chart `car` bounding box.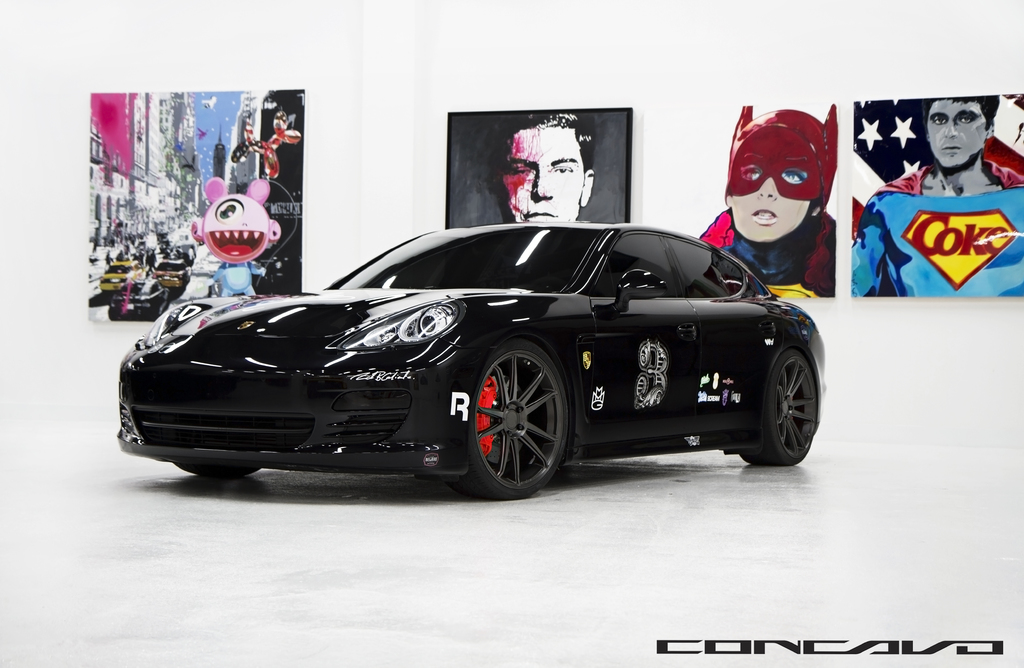
Charted: 98 211 853 502.
